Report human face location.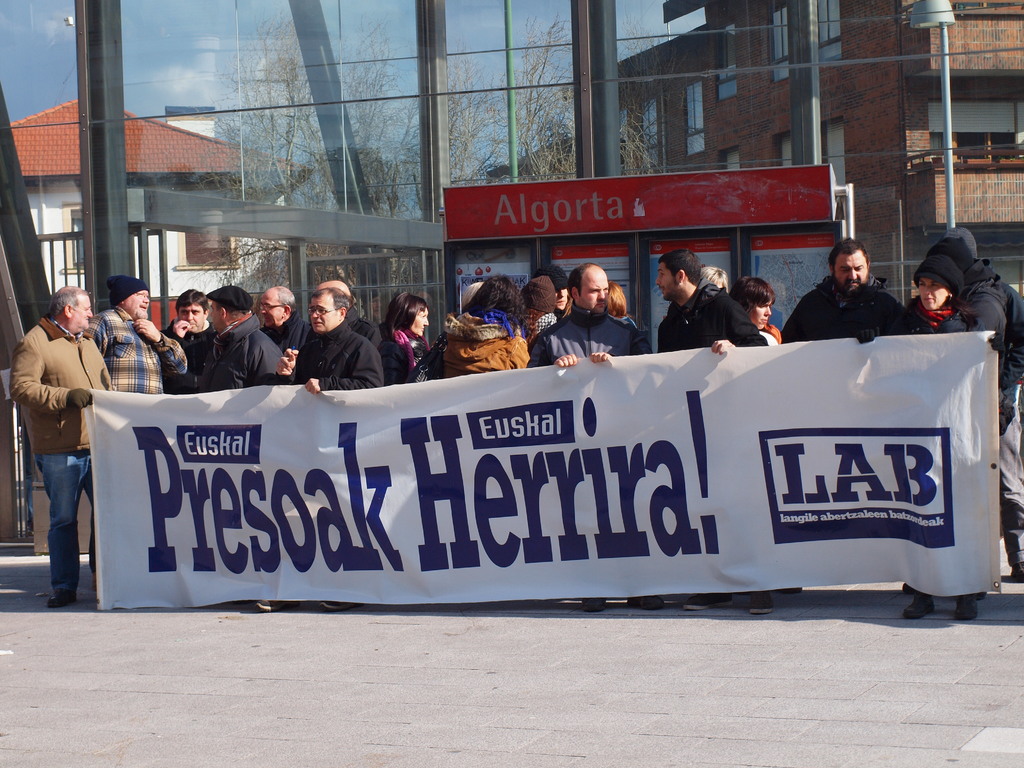
Report: [178,302,204,328].
